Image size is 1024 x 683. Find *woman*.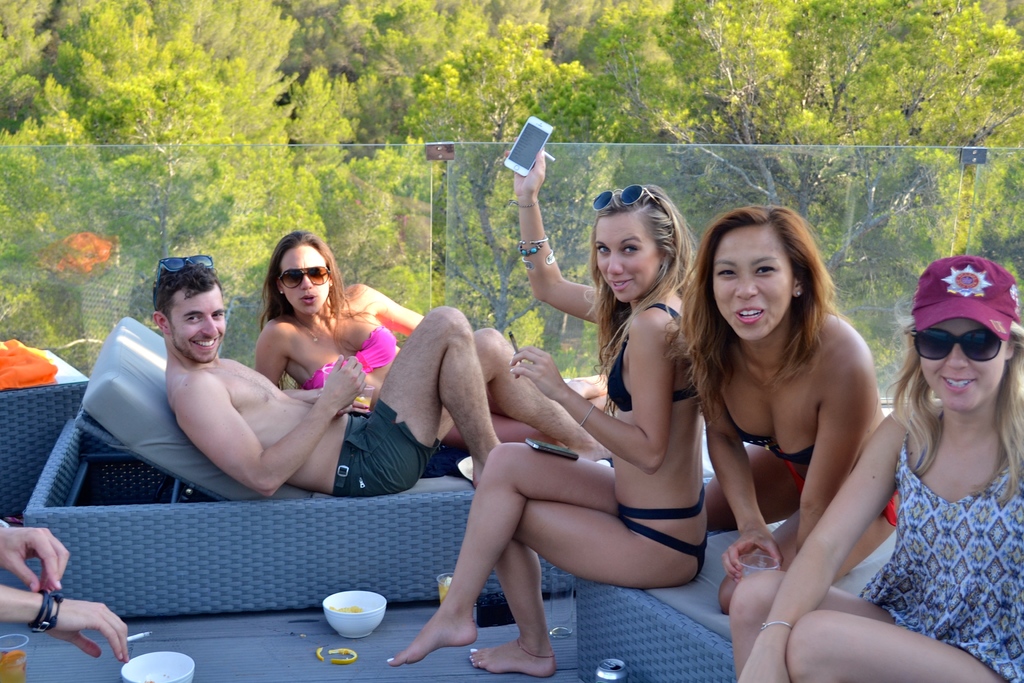
locate(247, 231, 604, 448).
